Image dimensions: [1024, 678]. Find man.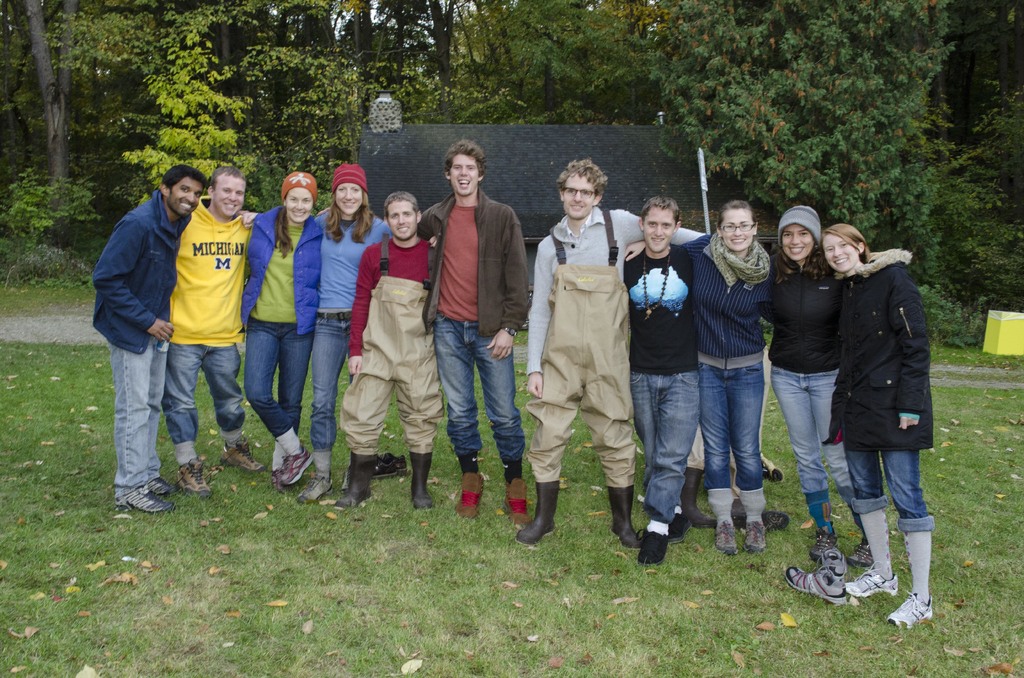
rect(88, 157, 187, 506).
